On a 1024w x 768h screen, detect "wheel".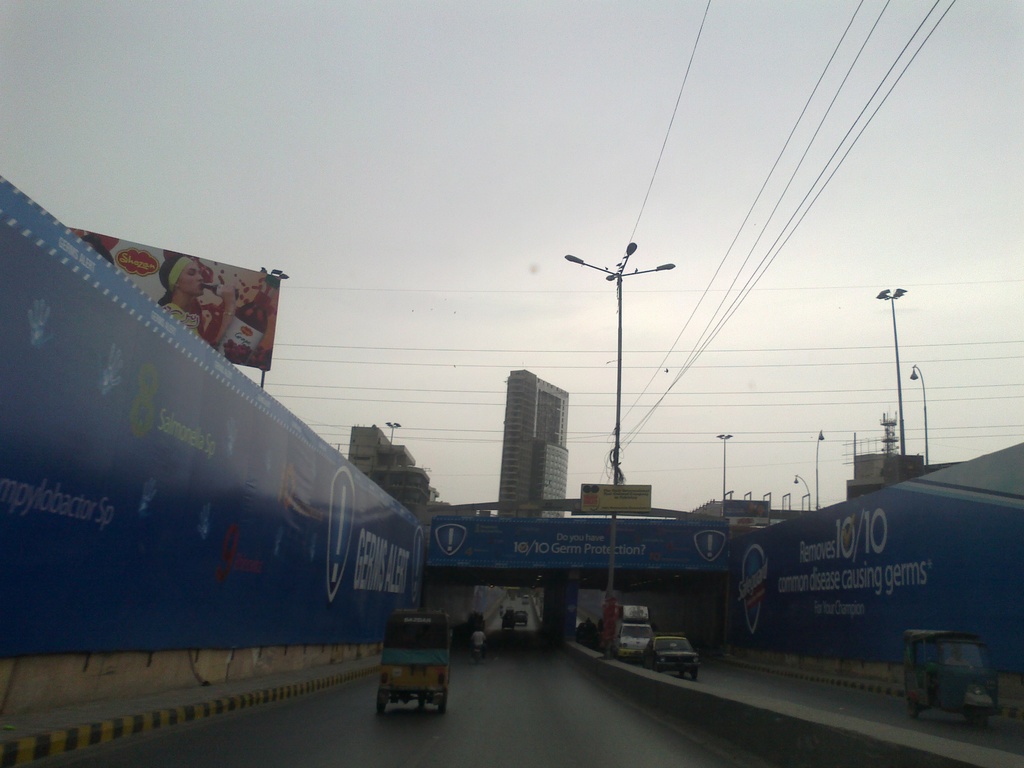
<bbox>374, 698, 390, 719</bbox>.
